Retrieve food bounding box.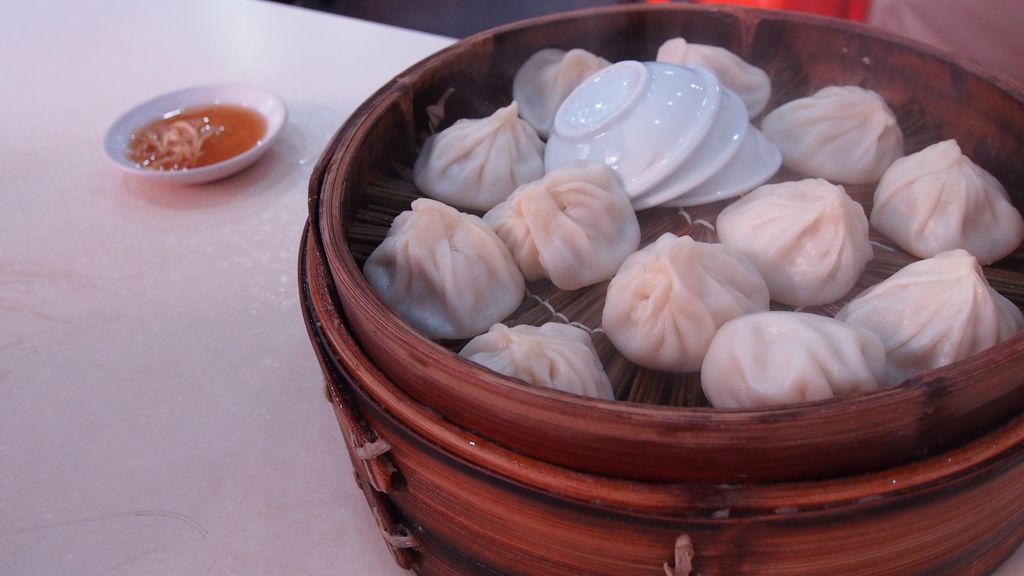
Bounding box: 456, 324, 615, 404.
